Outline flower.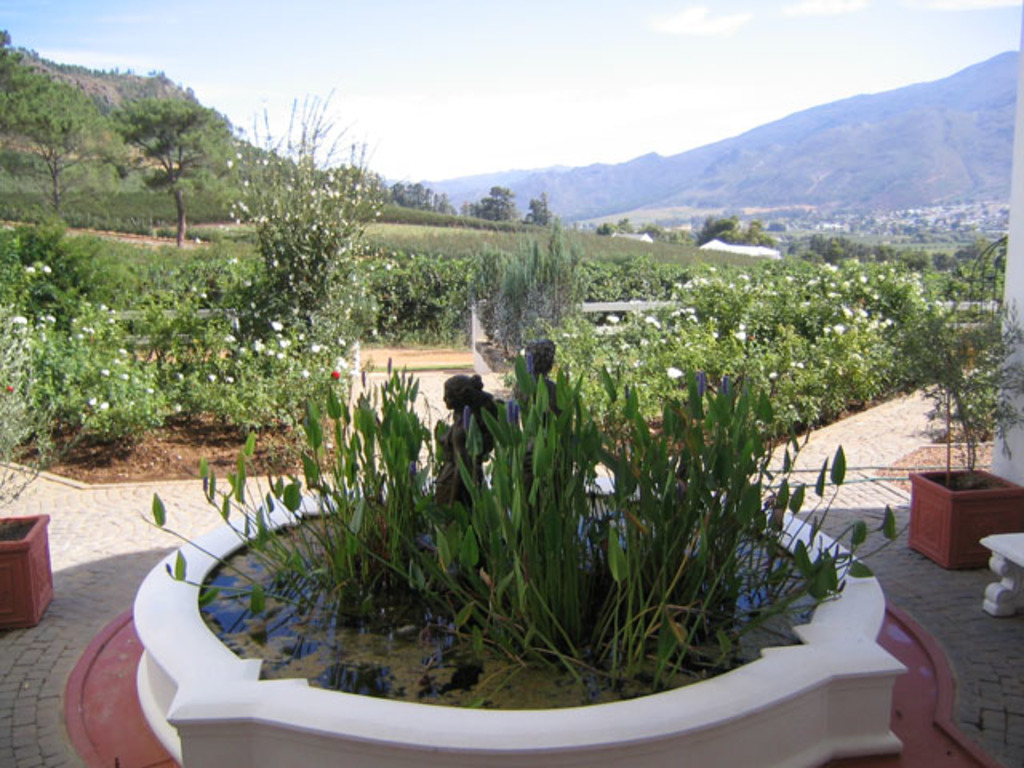
Outline: locate(270, 317, 282, 333).
